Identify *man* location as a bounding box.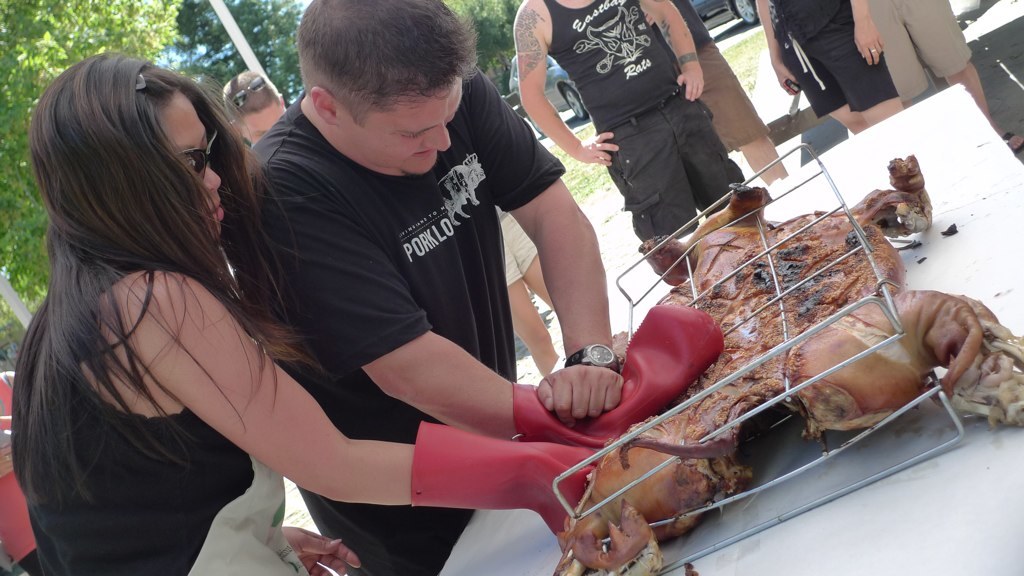
BBox(513, 0, 747, 257).
